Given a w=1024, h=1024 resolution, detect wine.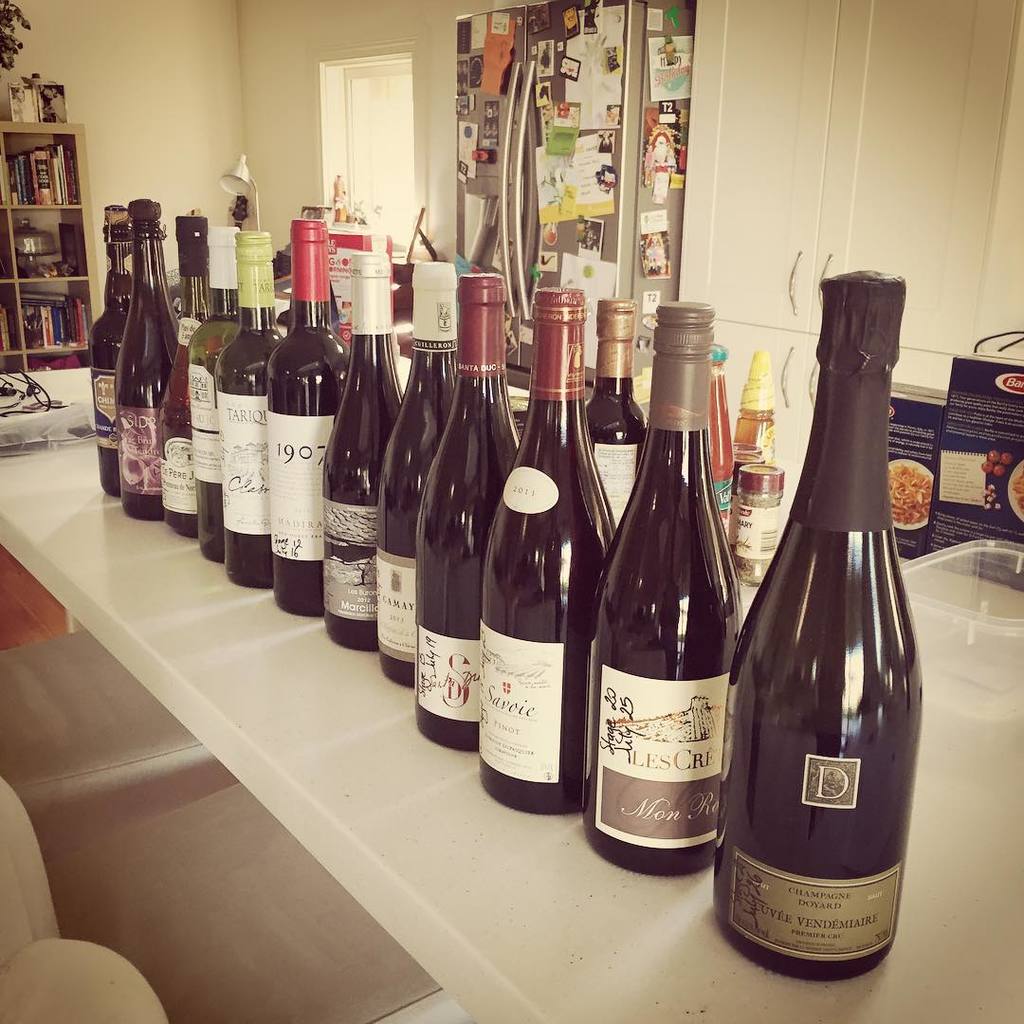
crop(726, 298, 917, 983).
